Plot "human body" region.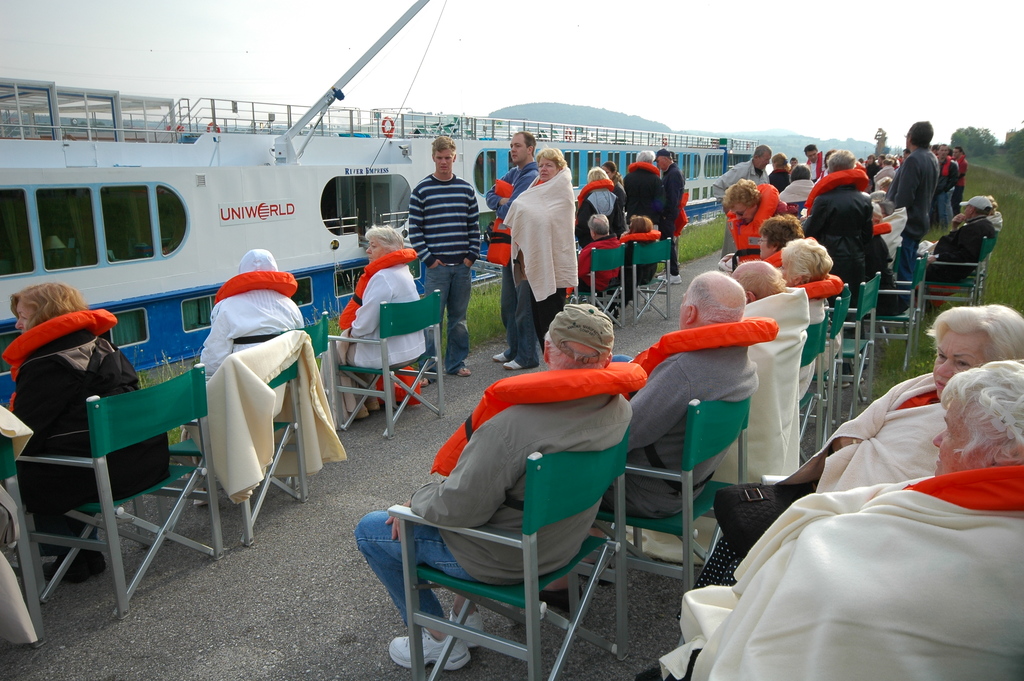
Plotted at (678, 479, 1023, 680).
